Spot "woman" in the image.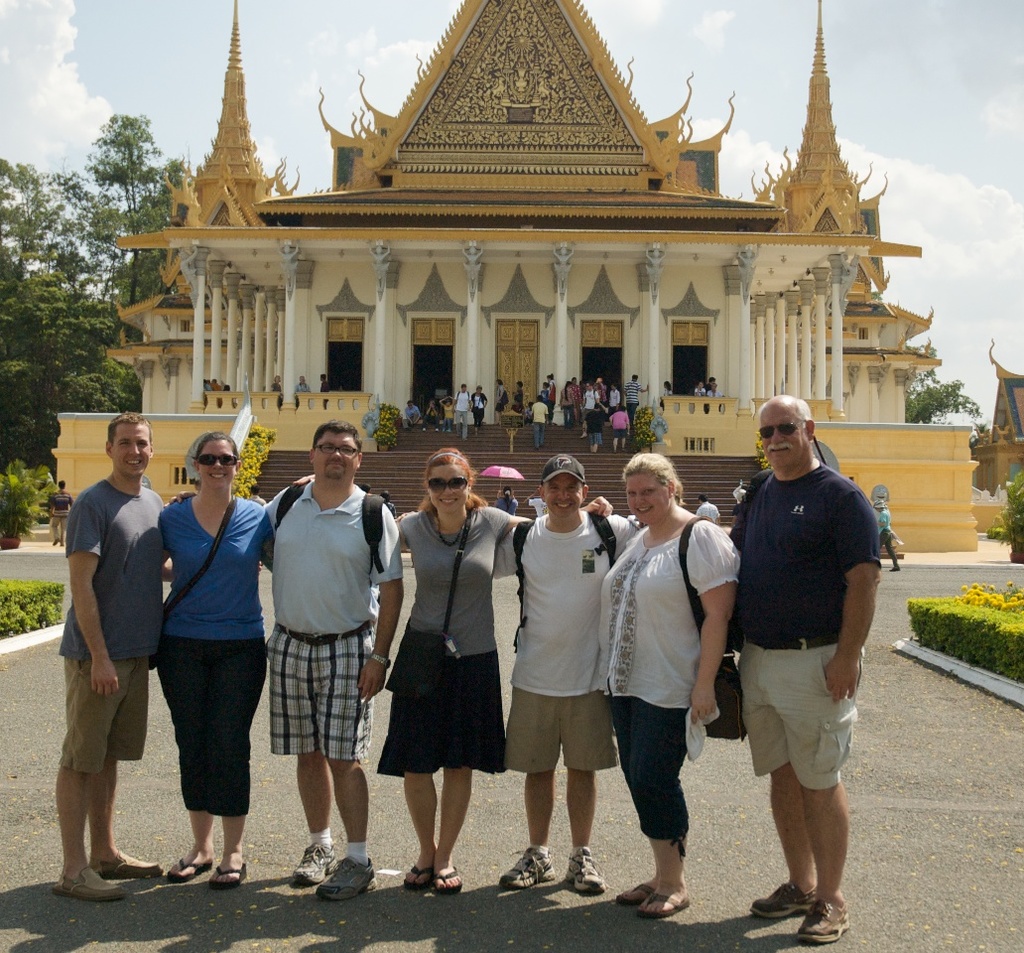
"woman" found at [x1=557, y1=378, x2=576, y2=425].
